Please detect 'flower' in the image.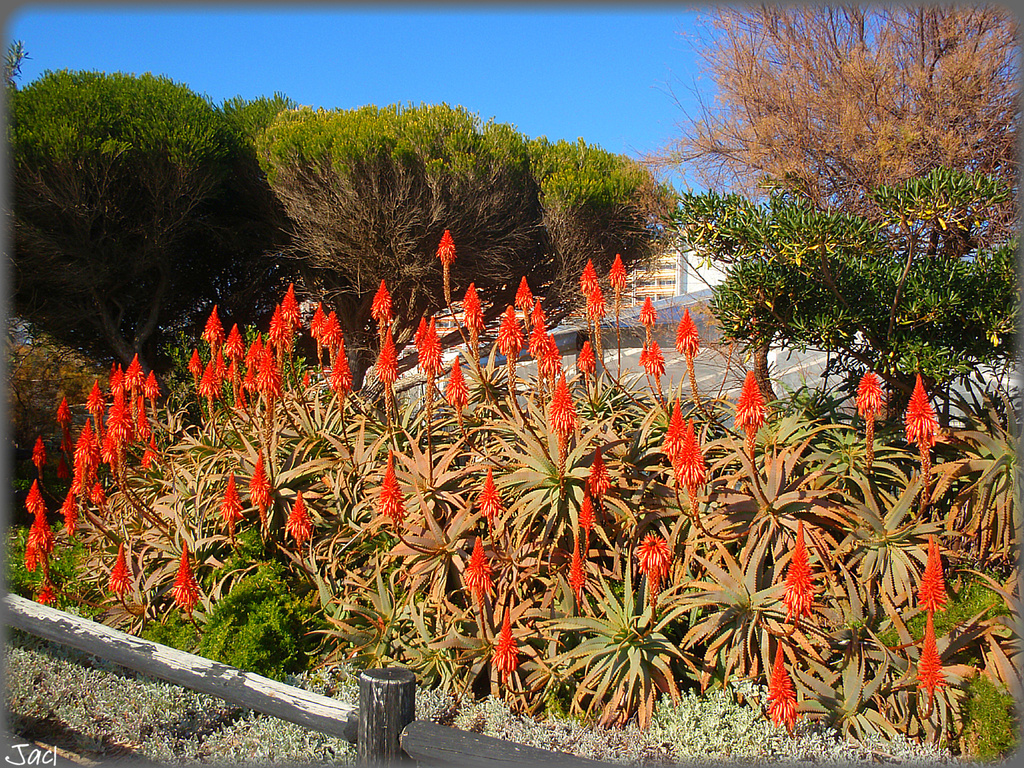
<box>913,612,950,698</box>.
